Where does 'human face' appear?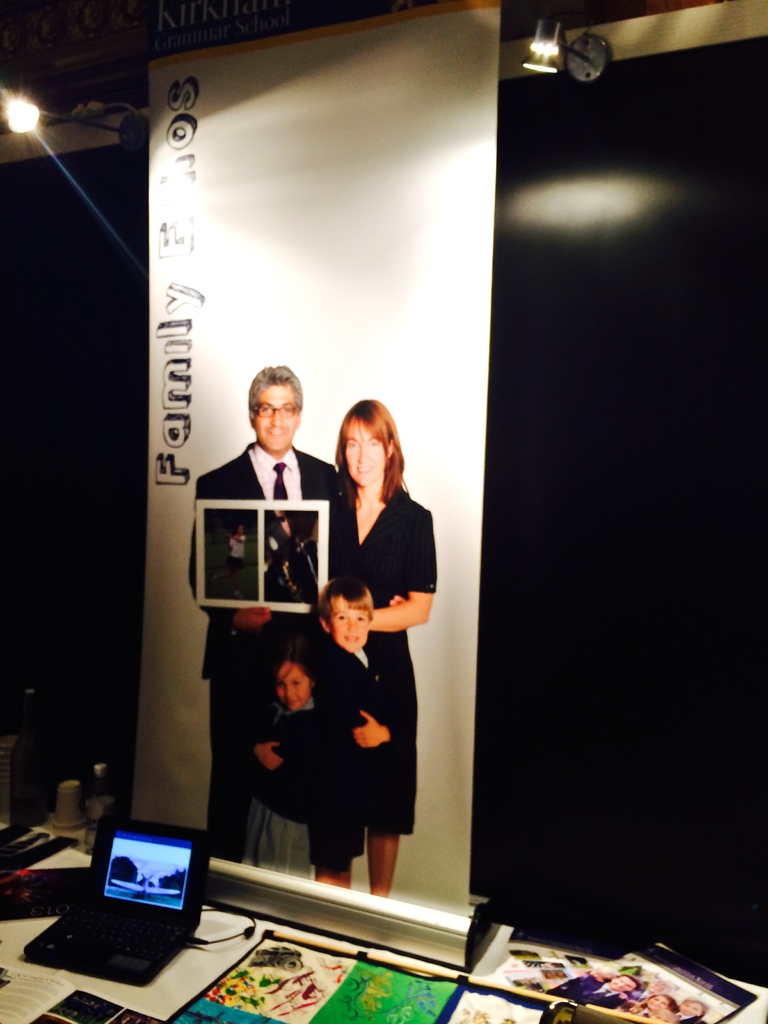
Appears at [324, 614, 370, 655].
